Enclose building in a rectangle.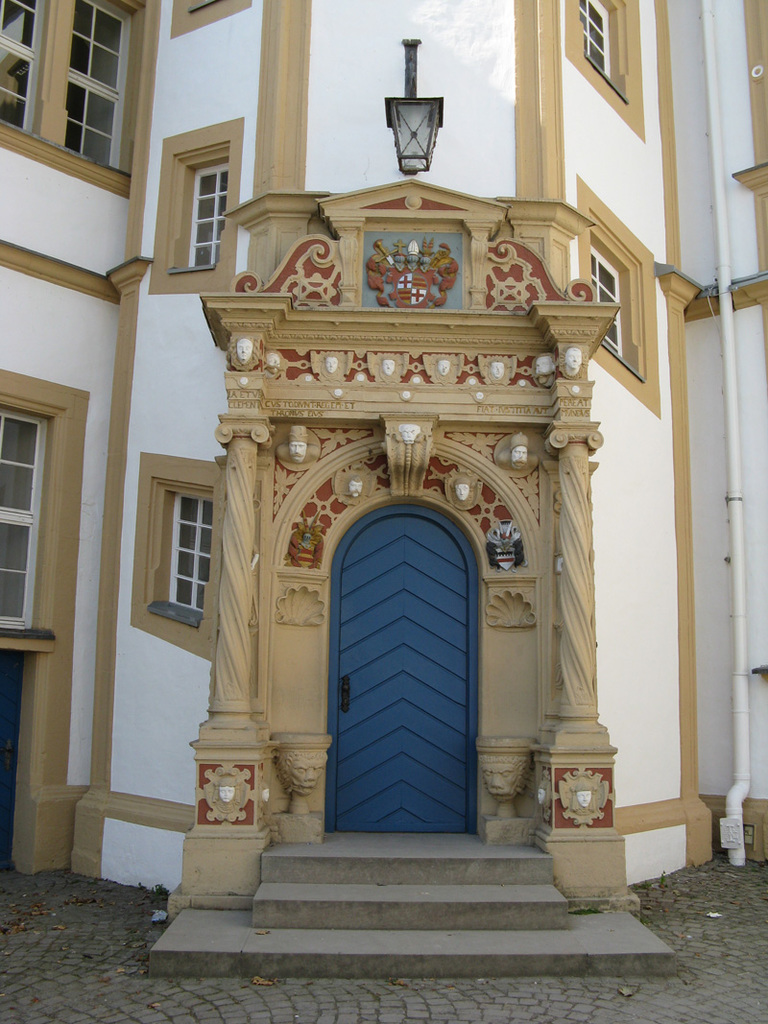
detection(0, 0, 767, 924).
